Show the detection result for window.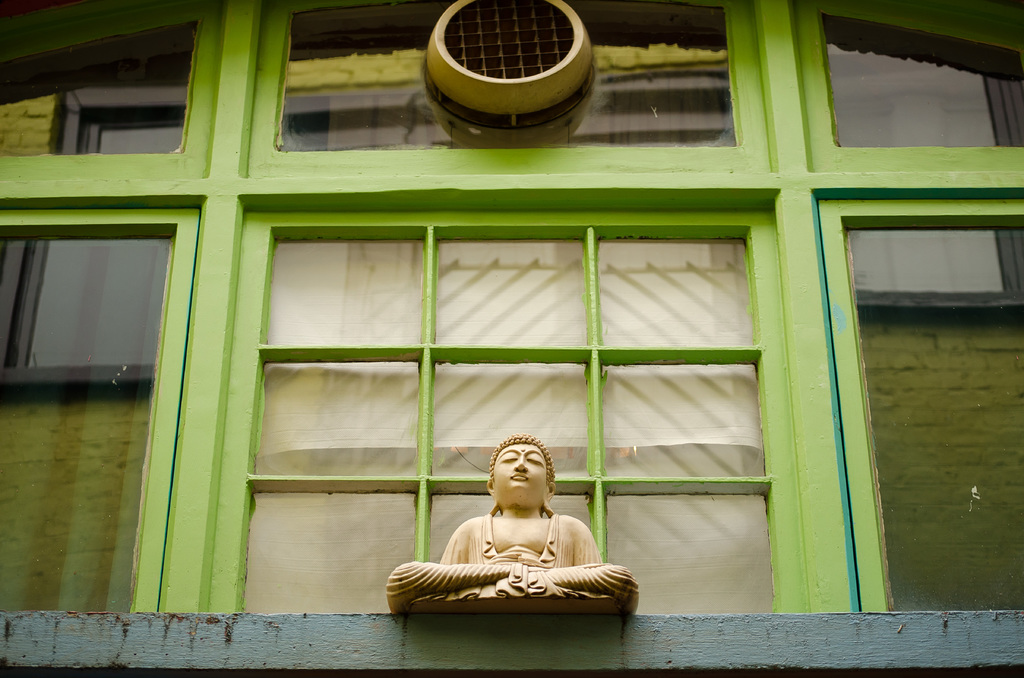
2 197 196 613.
